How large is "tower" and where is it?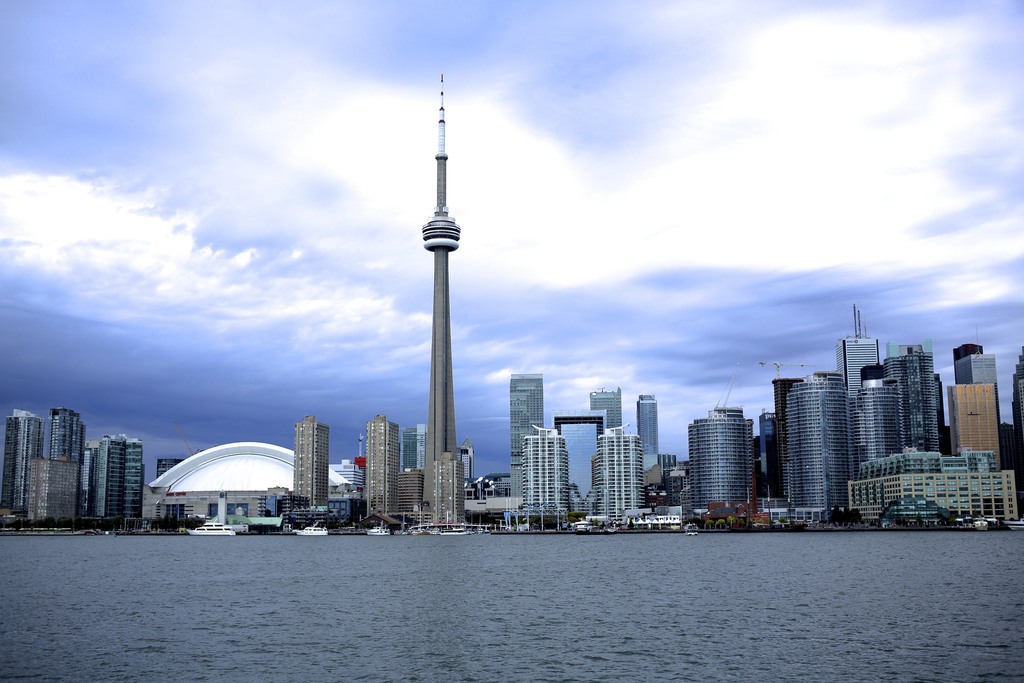
Bounding box: (157,457,182,513).
